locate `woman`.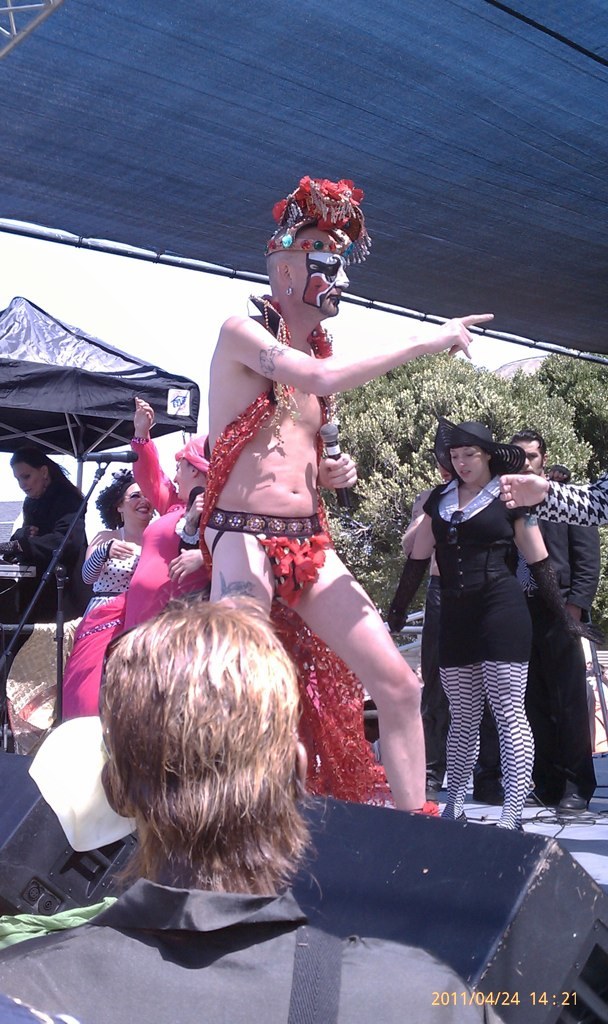
Bounding box: {"x1": 58, "y1": 471, "x2": 143, "y2": 714}.
